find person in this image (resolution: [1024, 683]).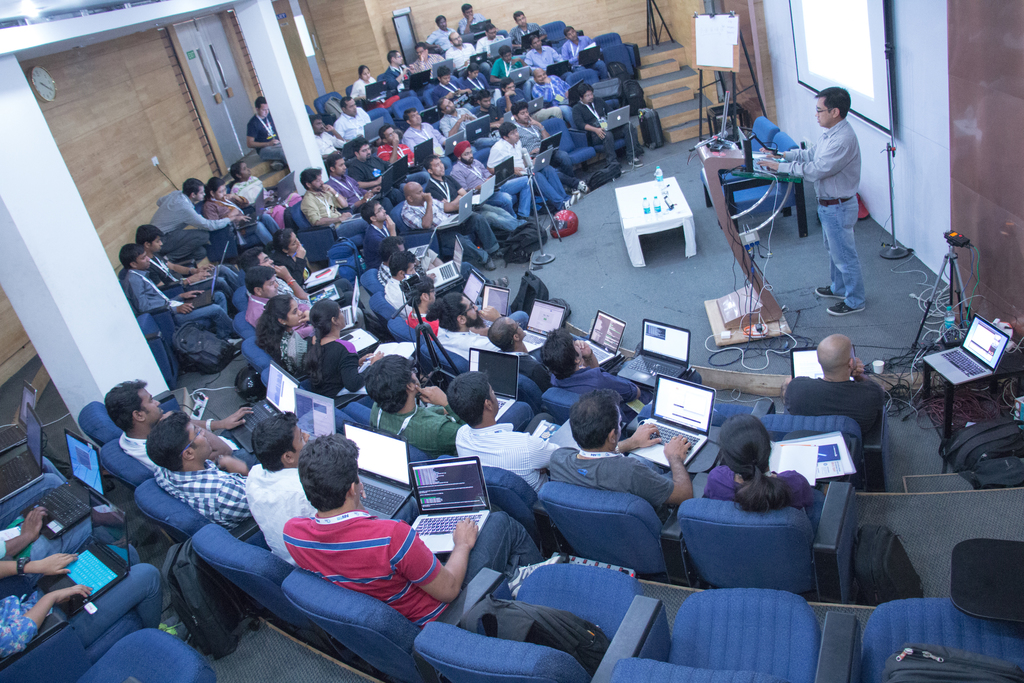
select_region(256, 288, 305, 364).
